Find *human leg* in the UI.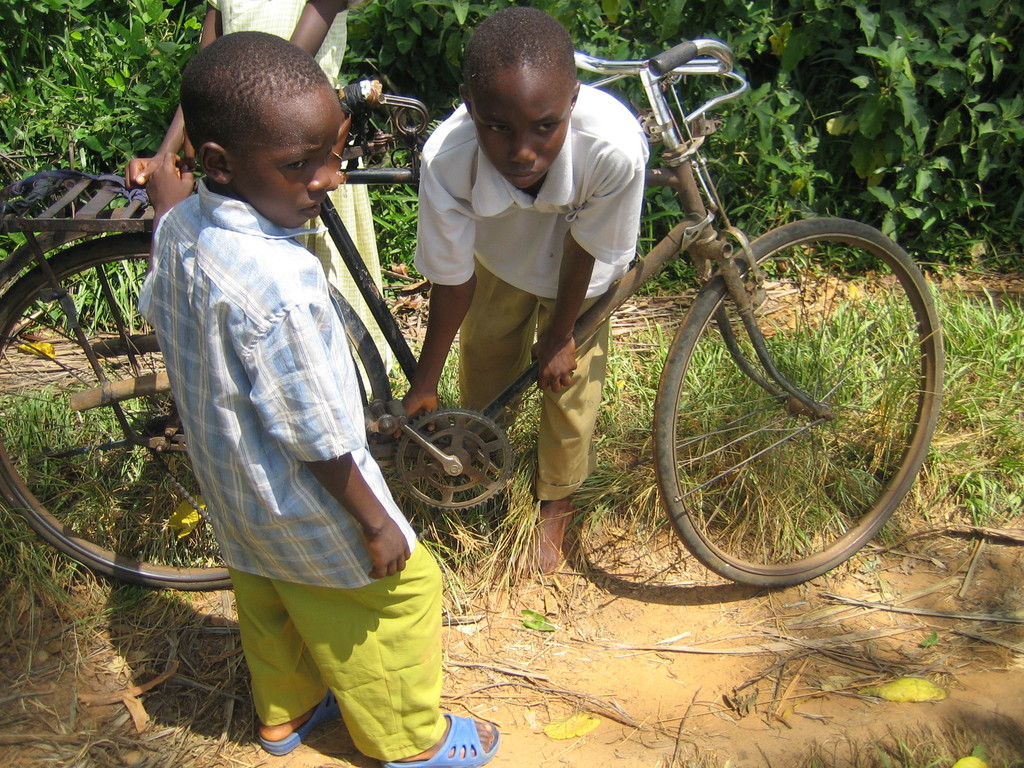
UI element at [x1=515, y1=256, x2=610, y2=576].
